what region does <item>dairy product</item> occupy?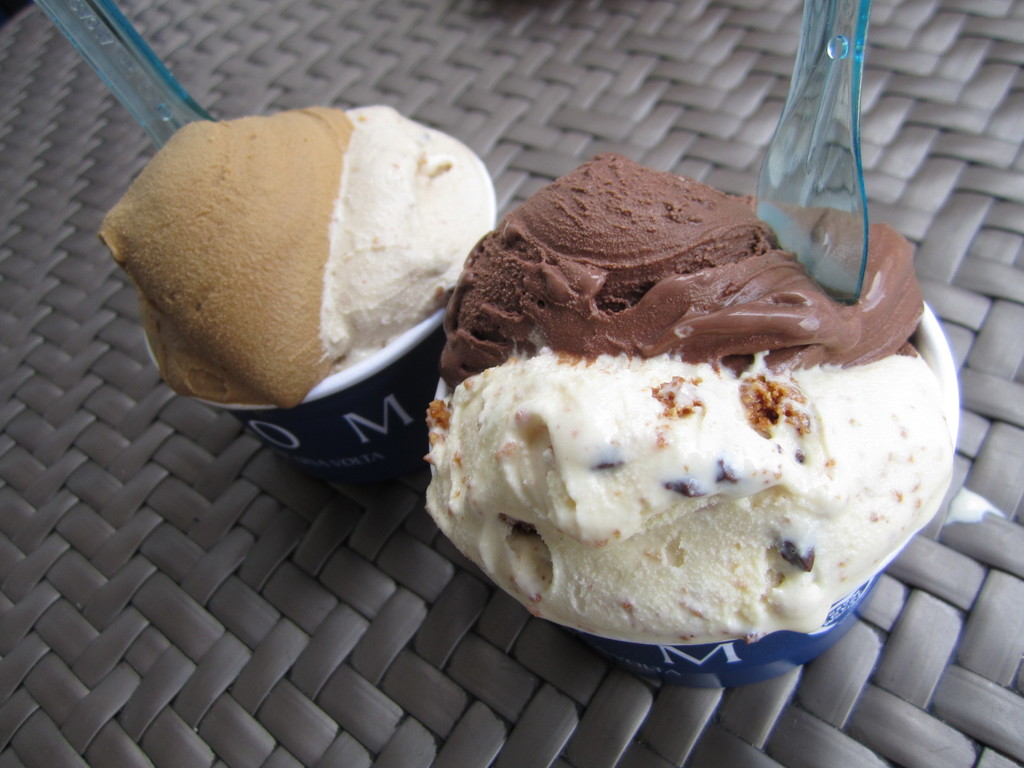
region(418, 150, 956, 646).
